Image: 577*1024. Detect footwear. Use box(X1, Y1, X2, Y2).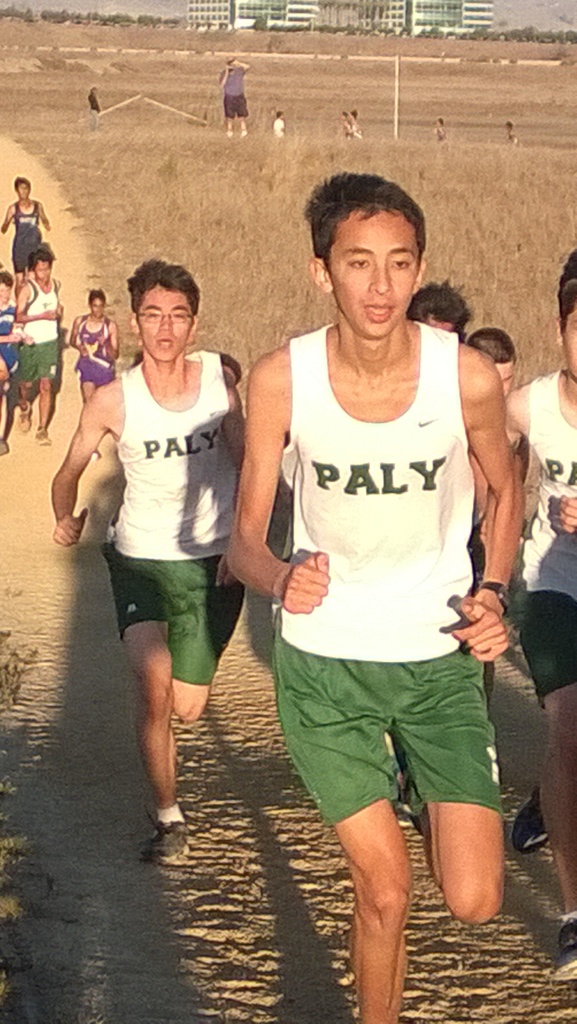
box(239, 129, 250, 137).
